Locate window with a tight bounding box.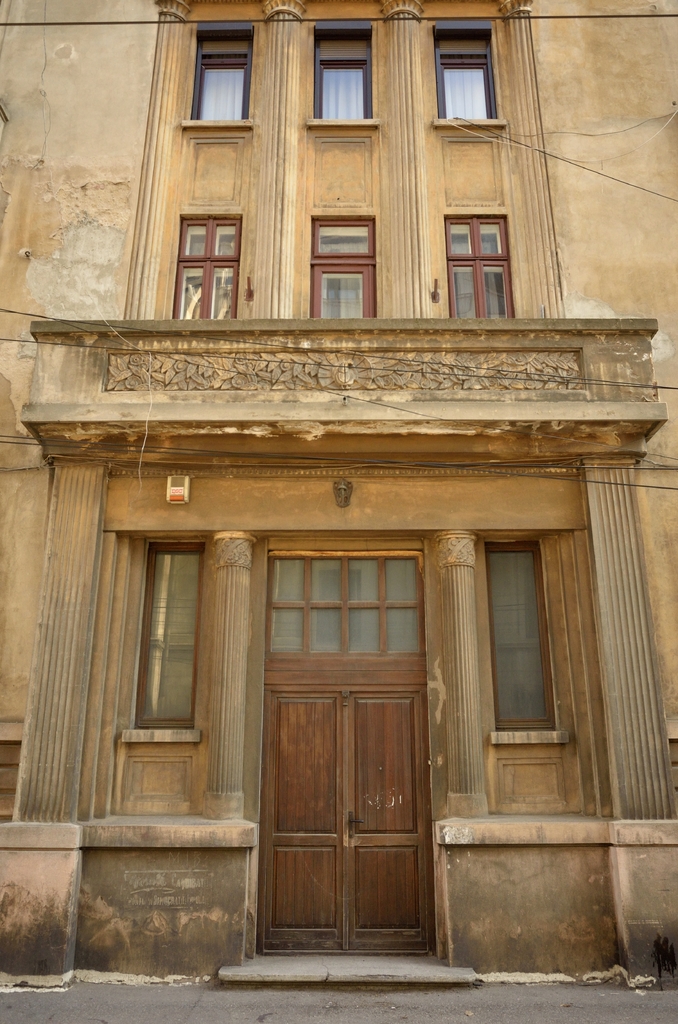
bbox(483, 538, 561, 737).
